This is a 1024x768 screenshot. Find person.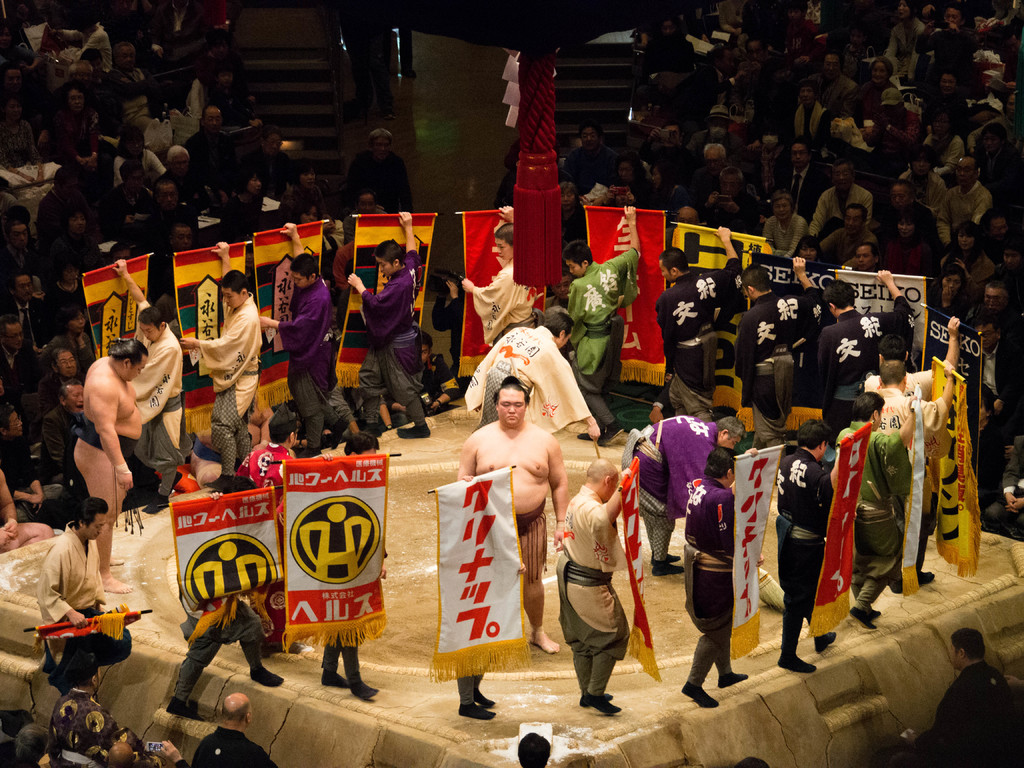
Bounding box: box=[452, 668, 499, 725].
